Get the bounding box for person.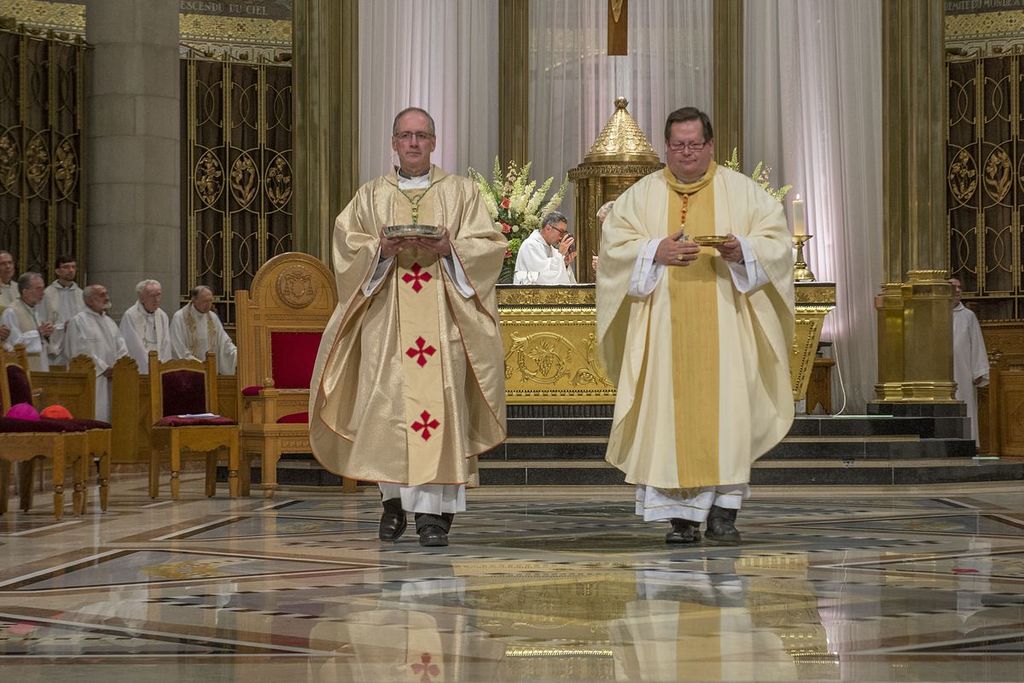
Rect(509, 210, 579, 282).
